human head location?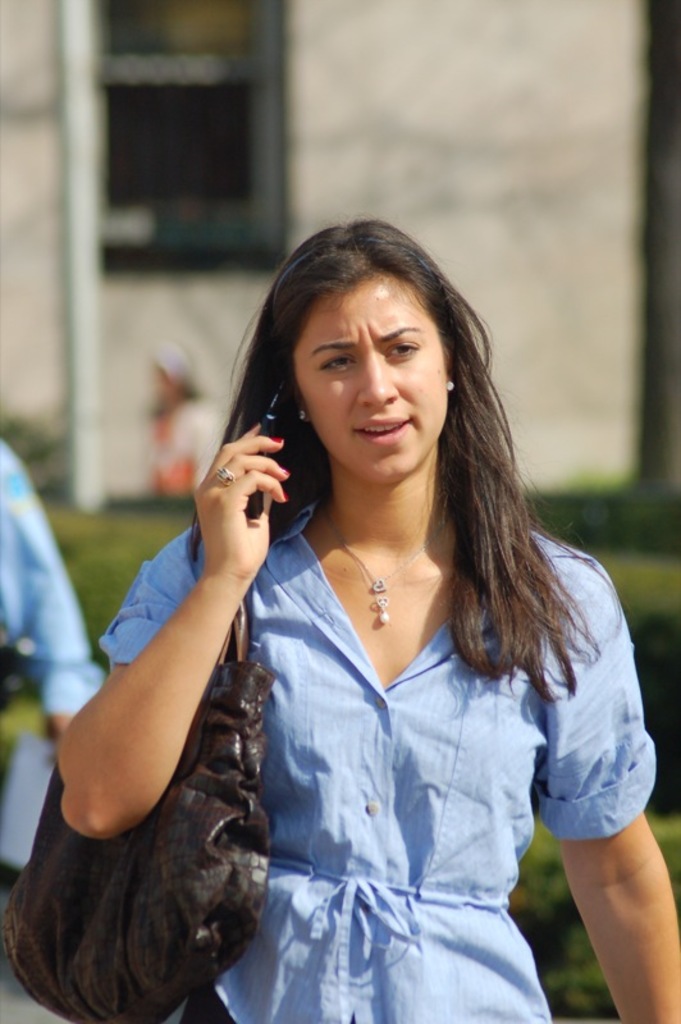
<bbox>256, 215, 480, 467</bbox>
